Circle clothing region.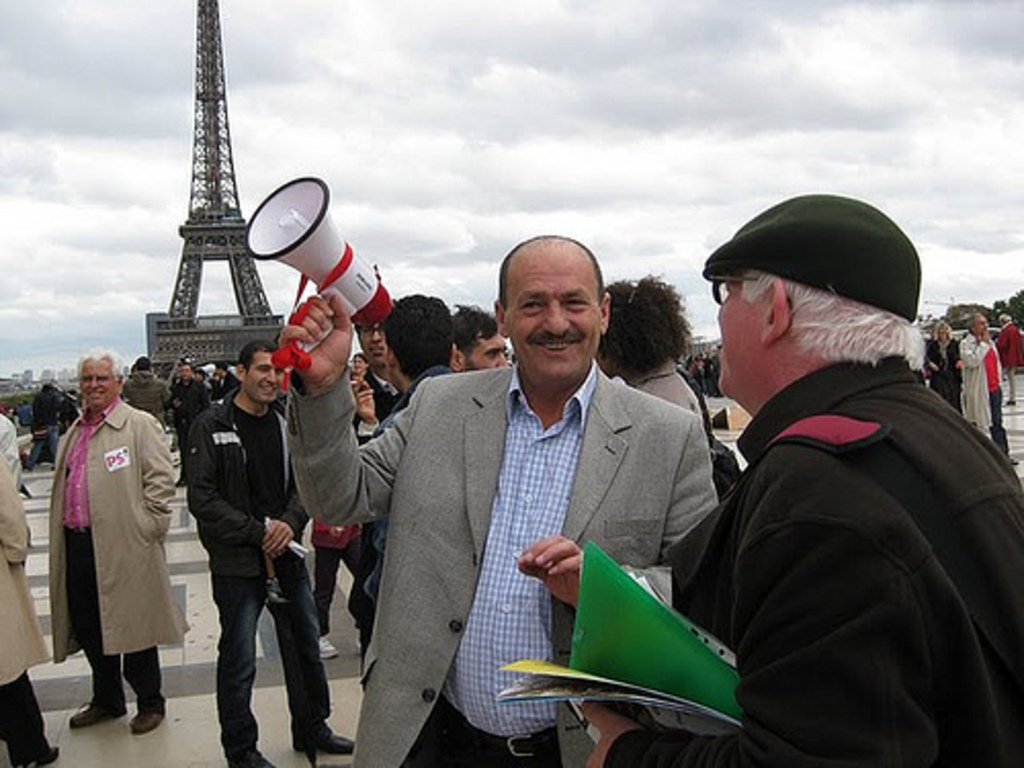
Region: [631,354,713,457].
